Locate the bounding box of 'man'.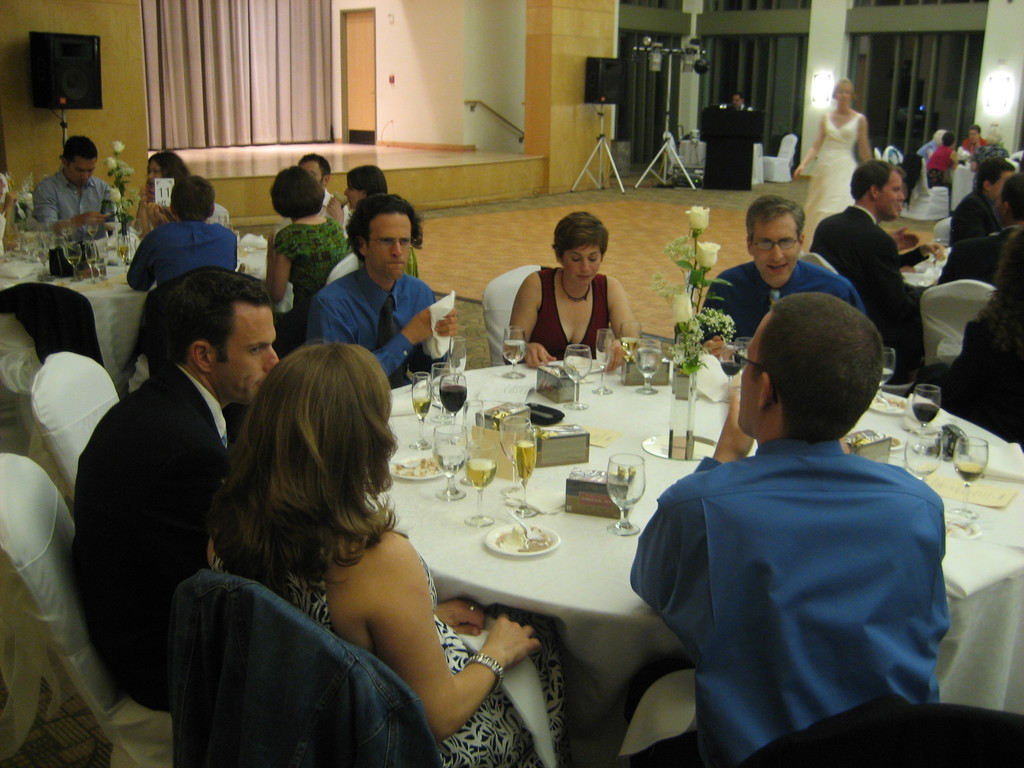
Bounding box: [69,259,295,703].
